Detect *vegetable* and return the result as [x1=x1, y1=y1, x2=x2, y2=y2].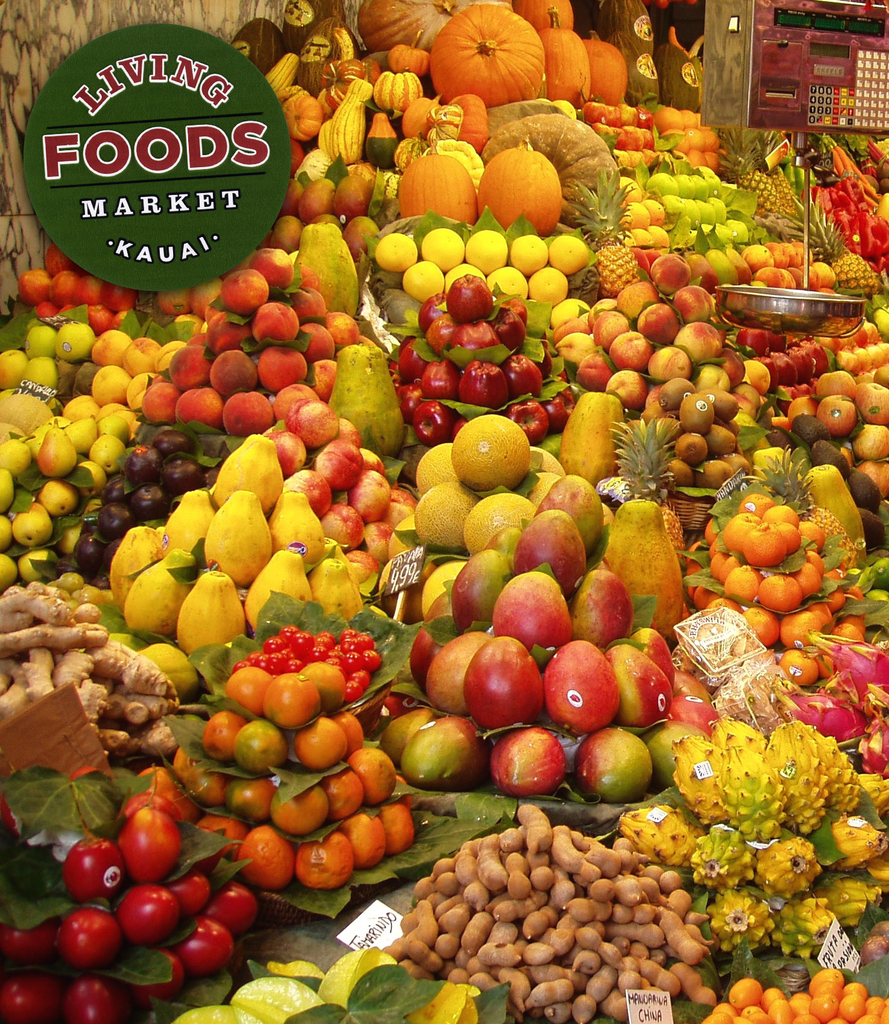
[x1=513, y1=0, x2=573, y2=31].
